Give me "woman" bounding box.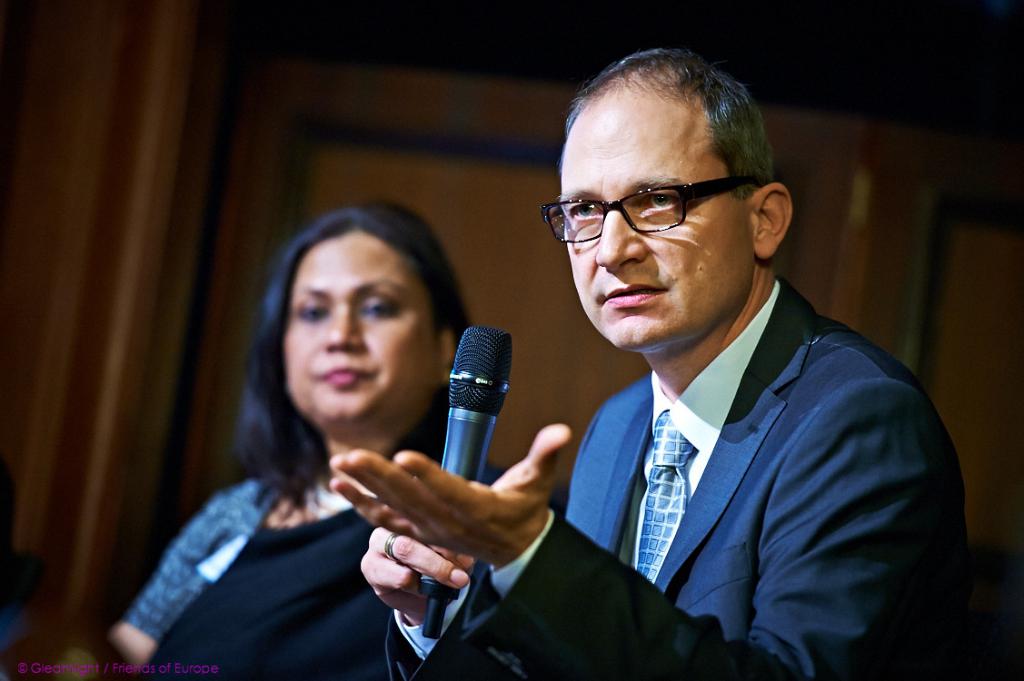
pyautogui.locateOnScreen(144, 166, 624, 680).
